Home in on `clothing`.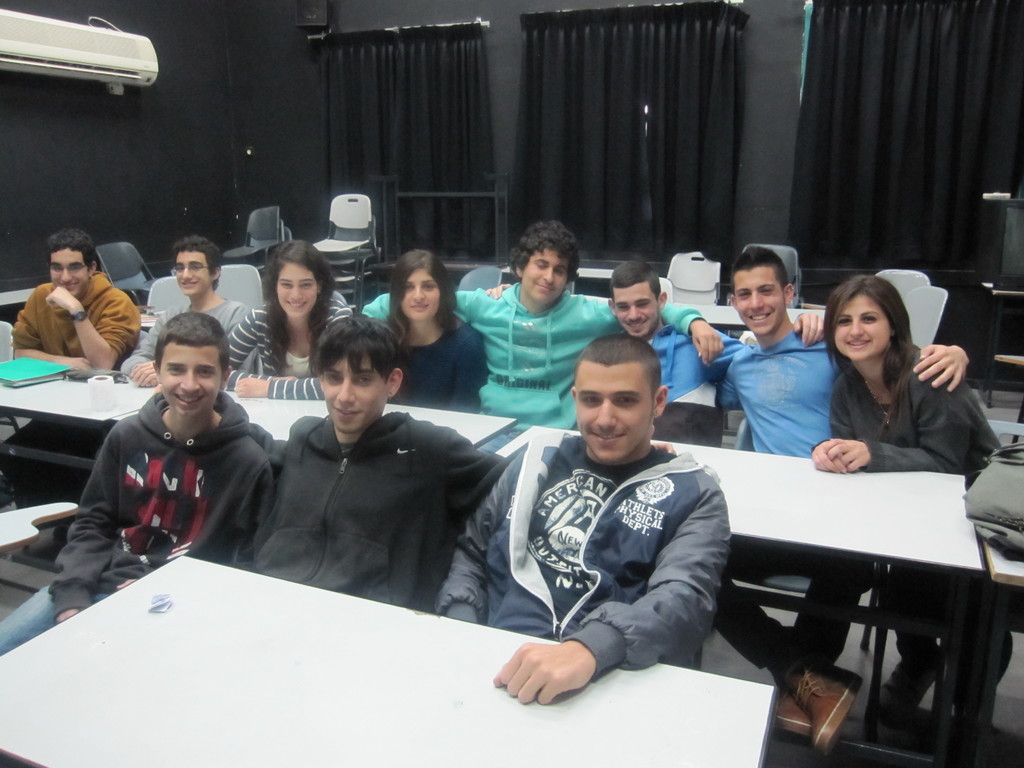
Homed in at 714/332/847/463.
